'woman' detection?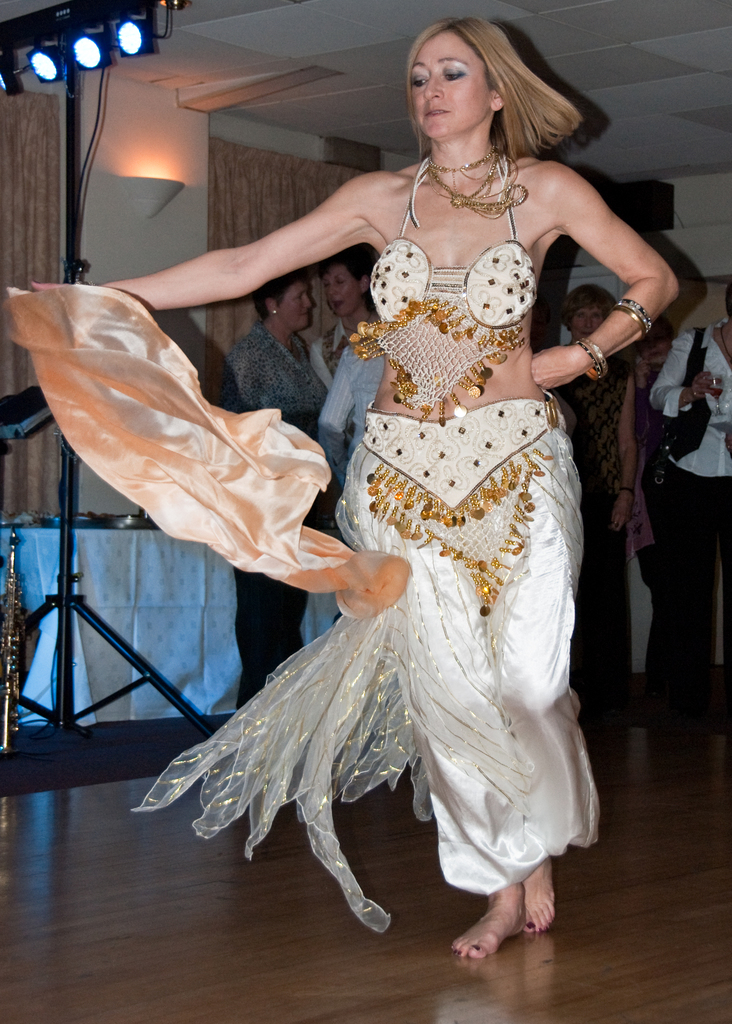
locate(124, 8, 615, 951)
